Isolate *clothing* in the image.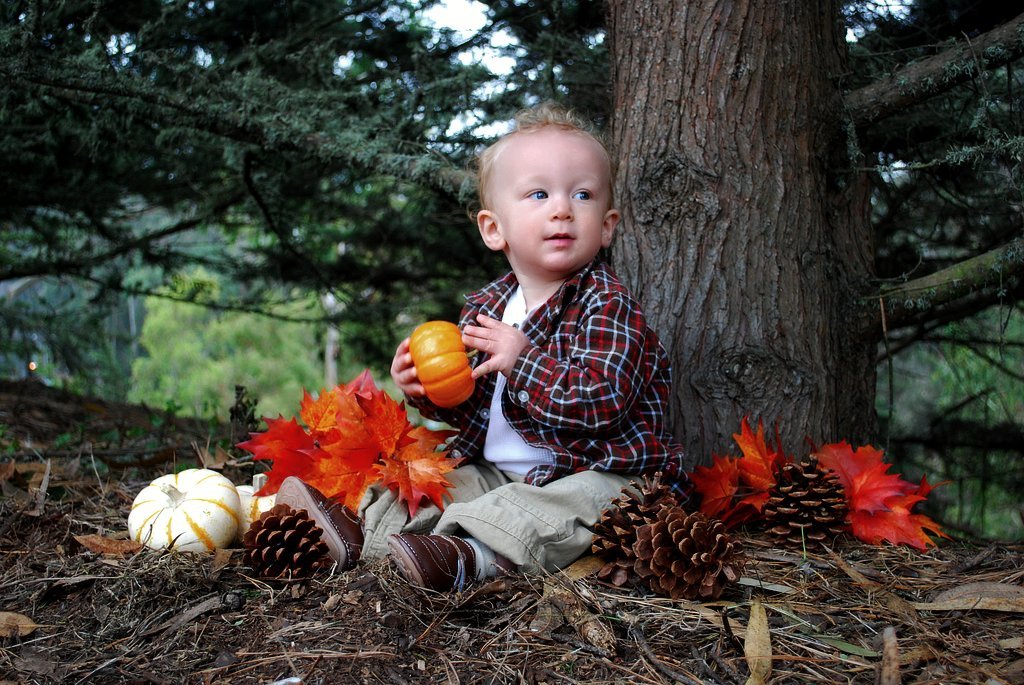
Isolated region: rect(353, 257, 692, 580).
